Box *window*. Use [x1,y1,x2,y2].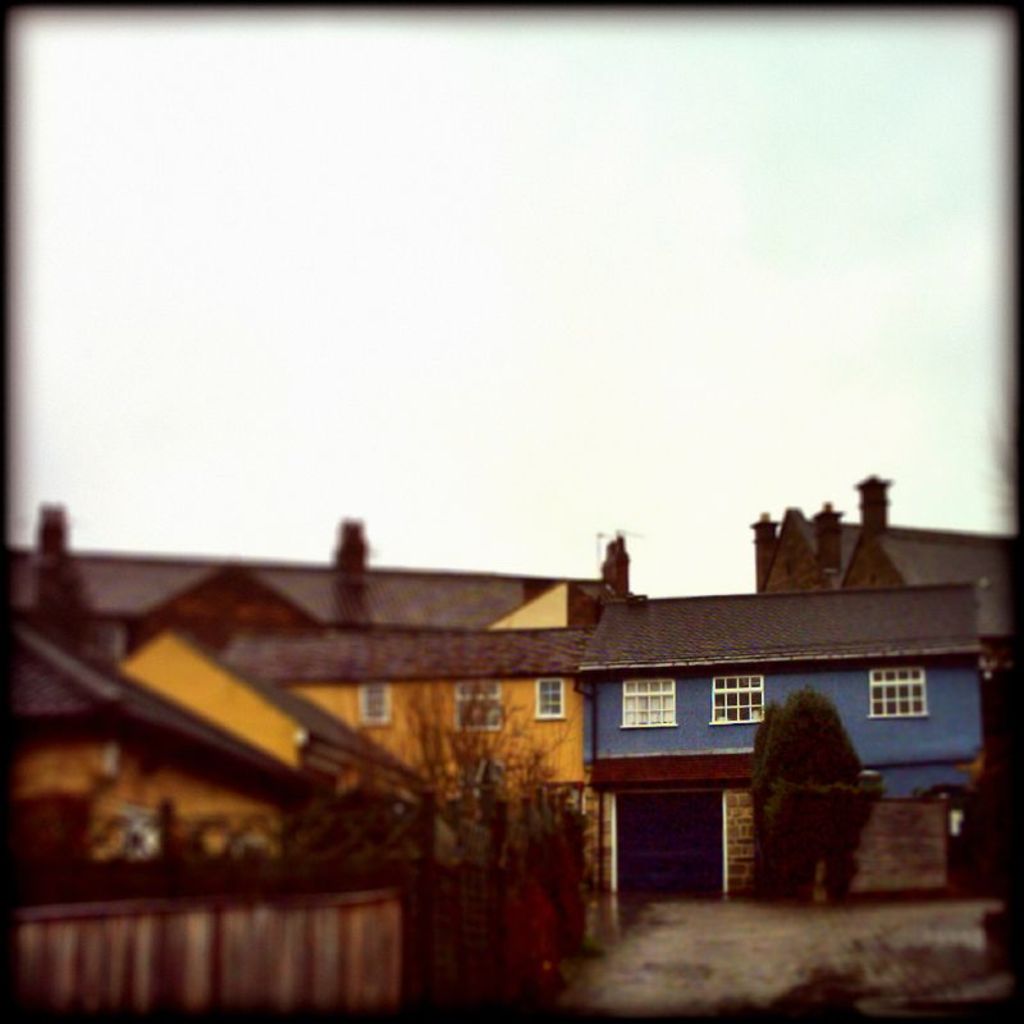
[869,669,932,719].
